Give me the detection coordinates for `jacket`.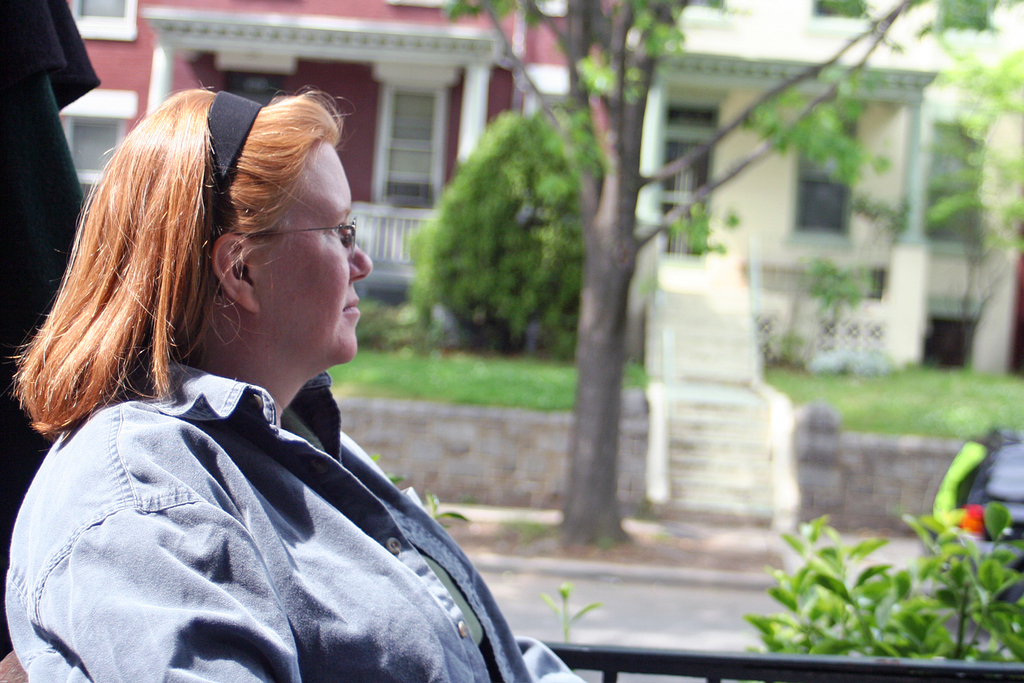
select_region(0, 248, 541, 680).
